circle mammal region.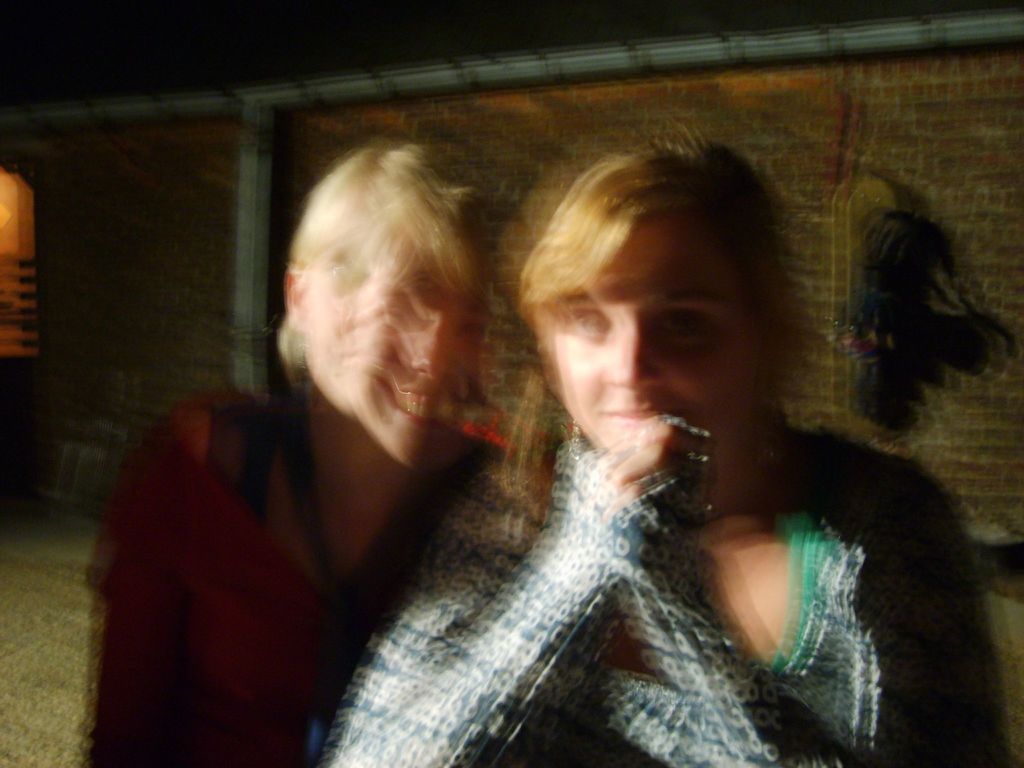
Region: BBox(79, 129, 537, 767).
